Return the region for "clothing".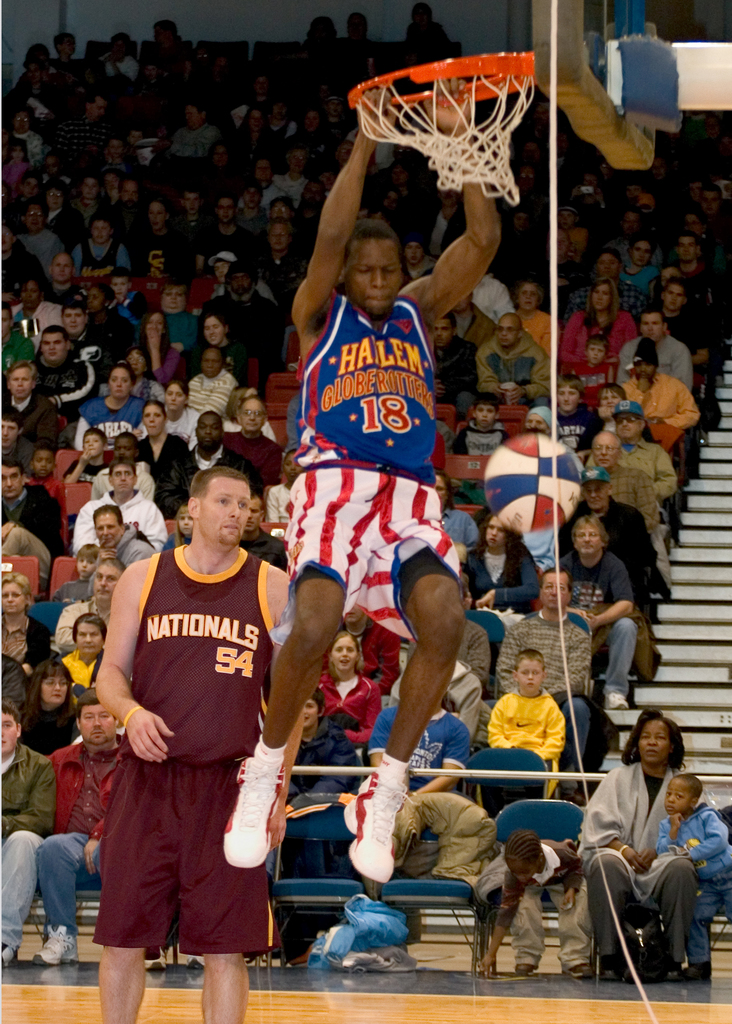
(0,745,59,939).
